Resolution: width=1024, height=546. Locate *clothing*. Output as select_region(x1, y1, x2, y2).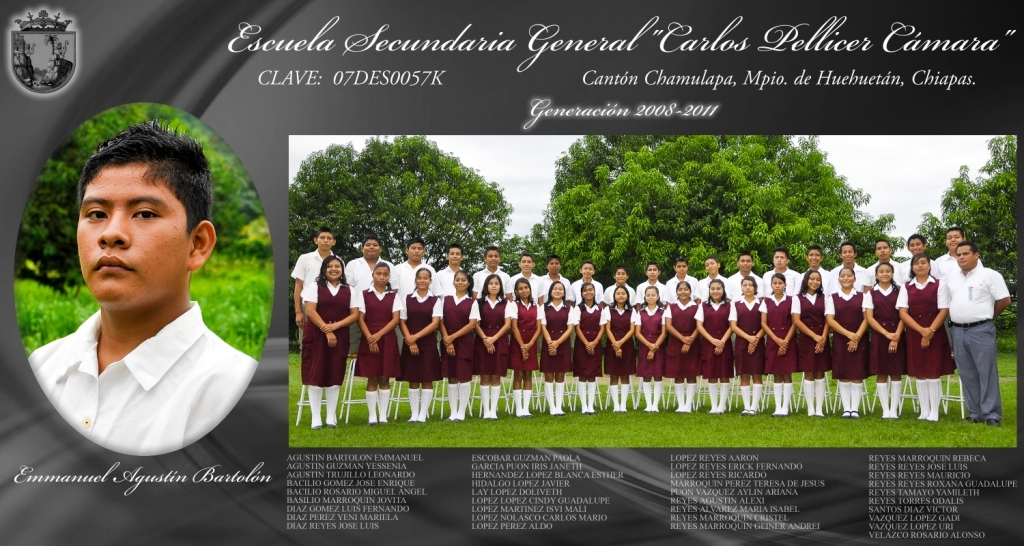
select_region(547, 381, 553, 409).
